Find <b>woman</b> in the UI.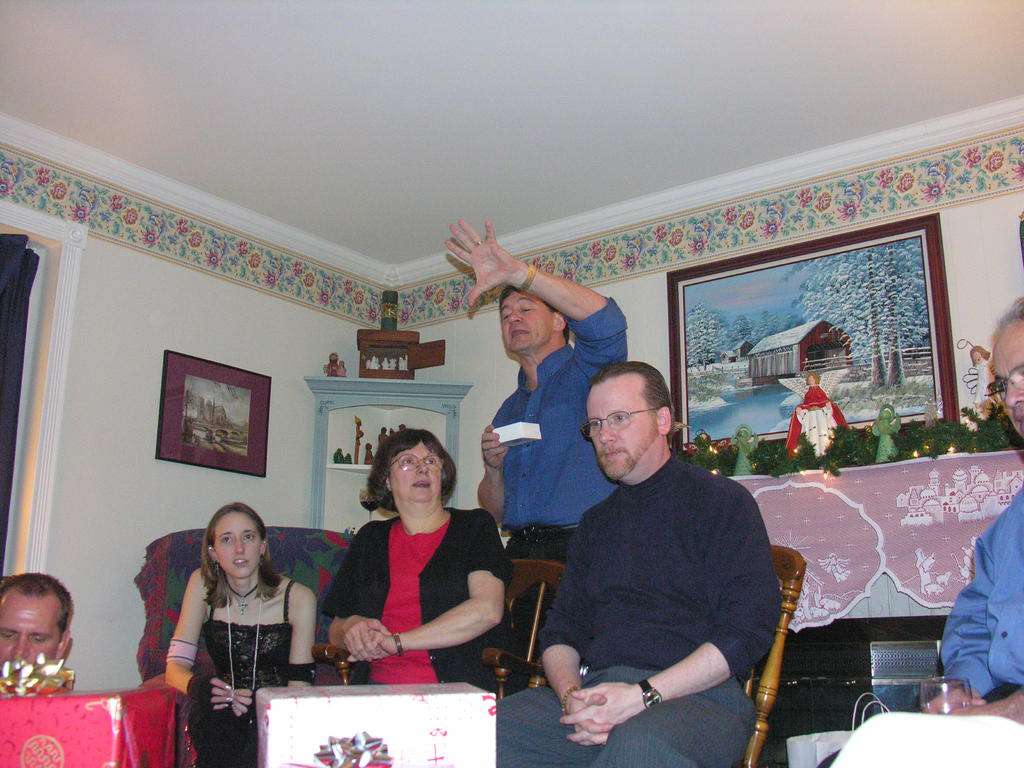
UI element at [left=167, top=507, right=319, bottom=765].
